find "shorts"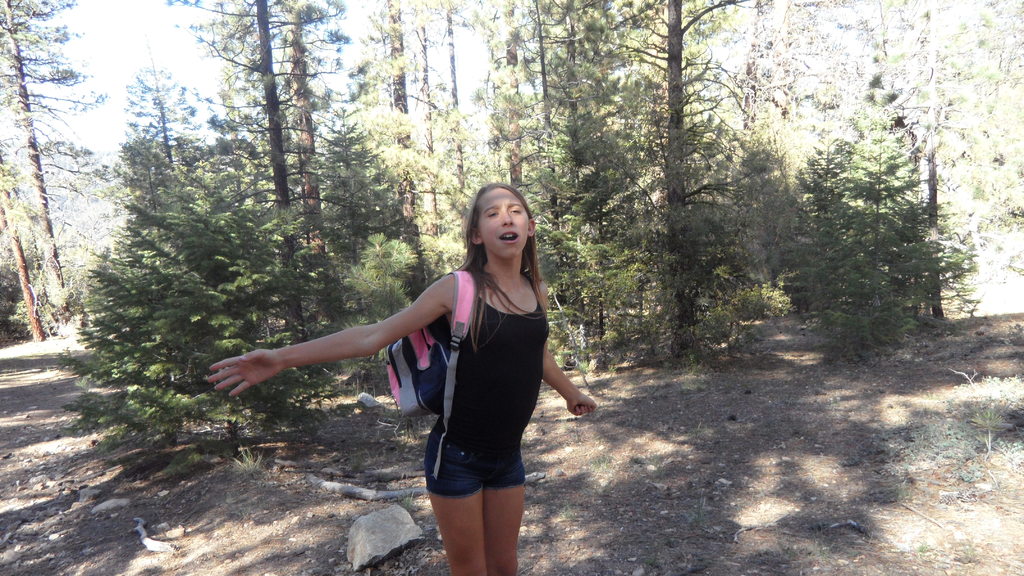
x1=414, y1=443, x2=534, y2=487
